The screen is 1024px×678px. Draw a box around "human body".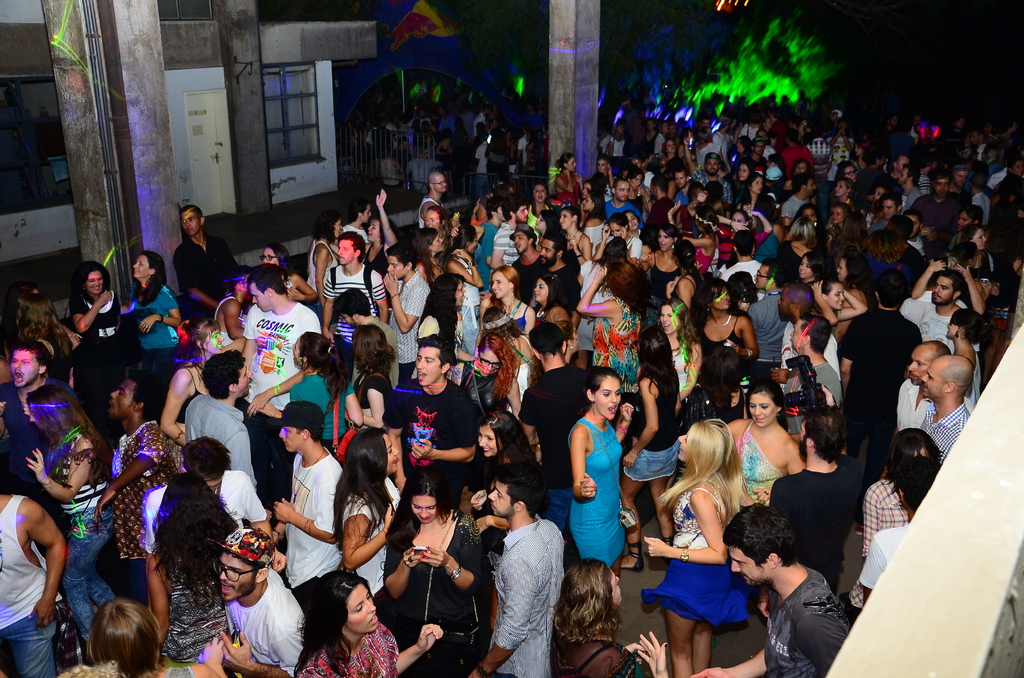
detection(122, 245, 204, 408).
